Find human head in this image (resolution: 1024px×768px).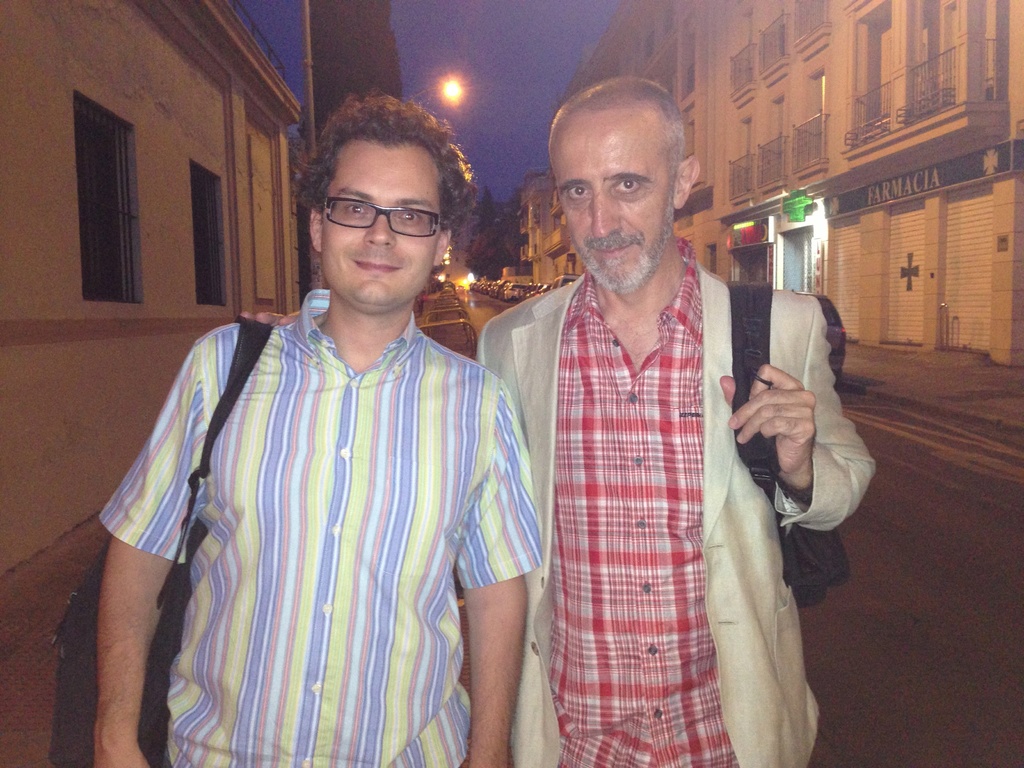
(left=546, top=76, right=698, bottom=289).
